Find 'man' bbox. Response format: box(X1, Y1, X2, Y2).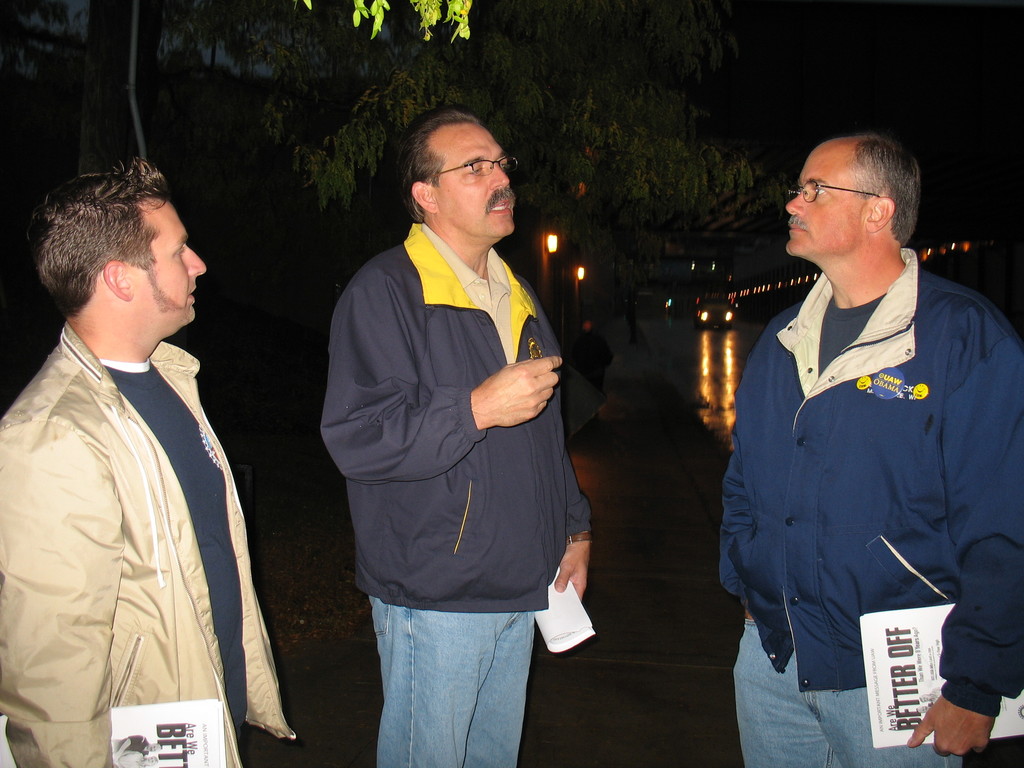
box(719, 111, 1011, 750).
